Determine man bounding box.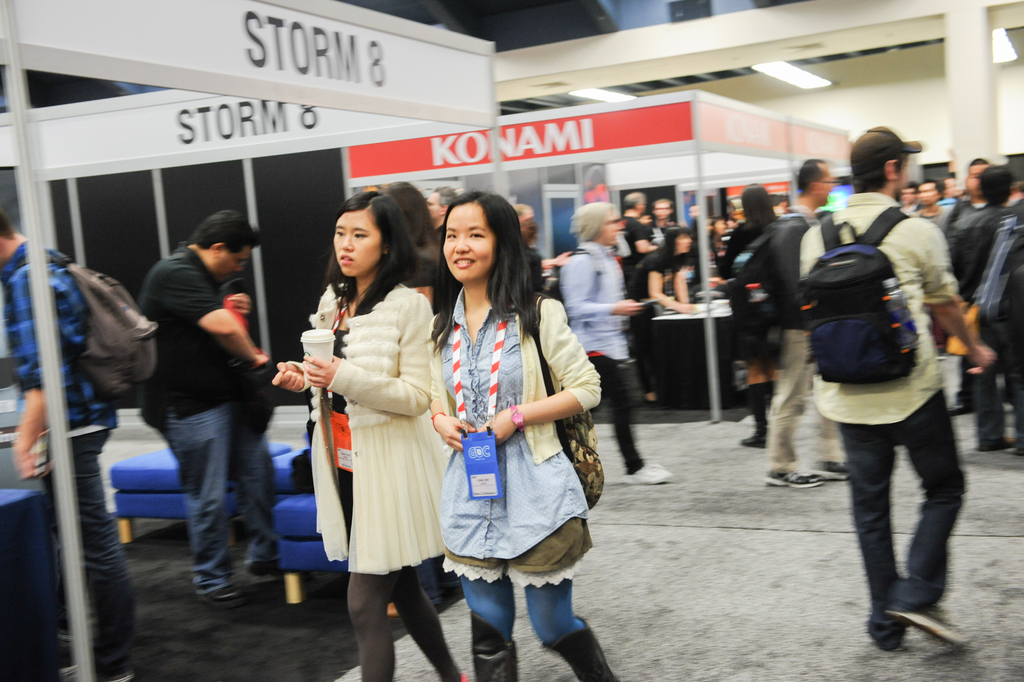
Determined: <region>0, 216, 135, 681</region>.
